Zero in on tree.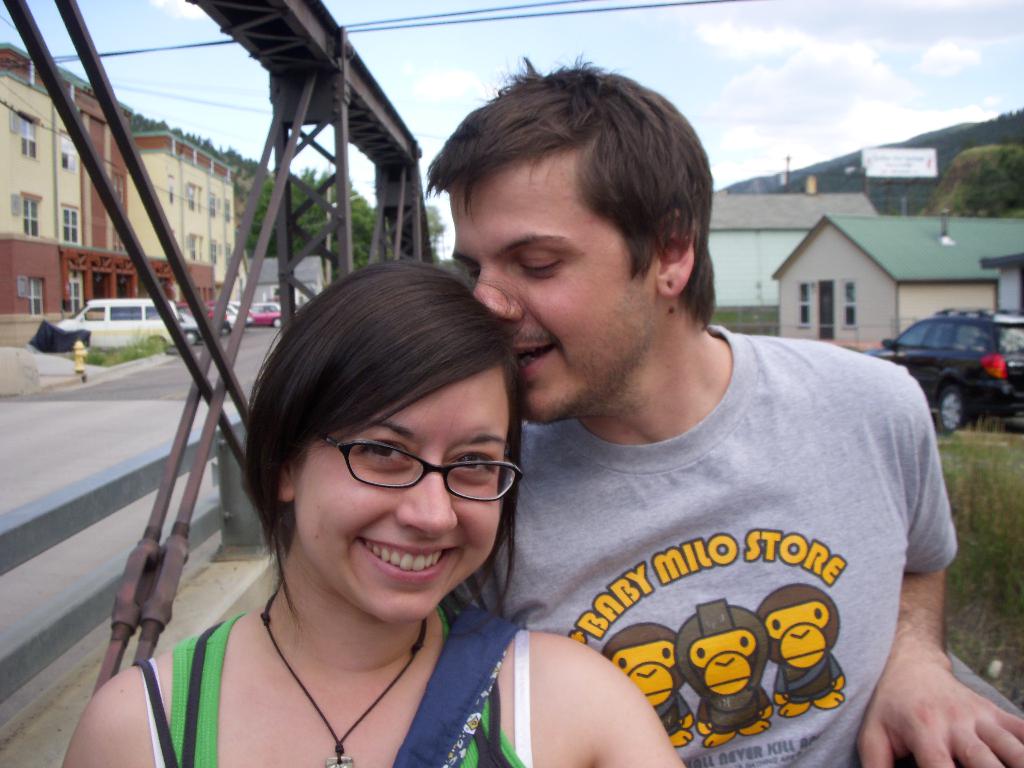
Zeroed in: {"x1": 133, "y1": 110, "x2": 173, "y2": 135}.
